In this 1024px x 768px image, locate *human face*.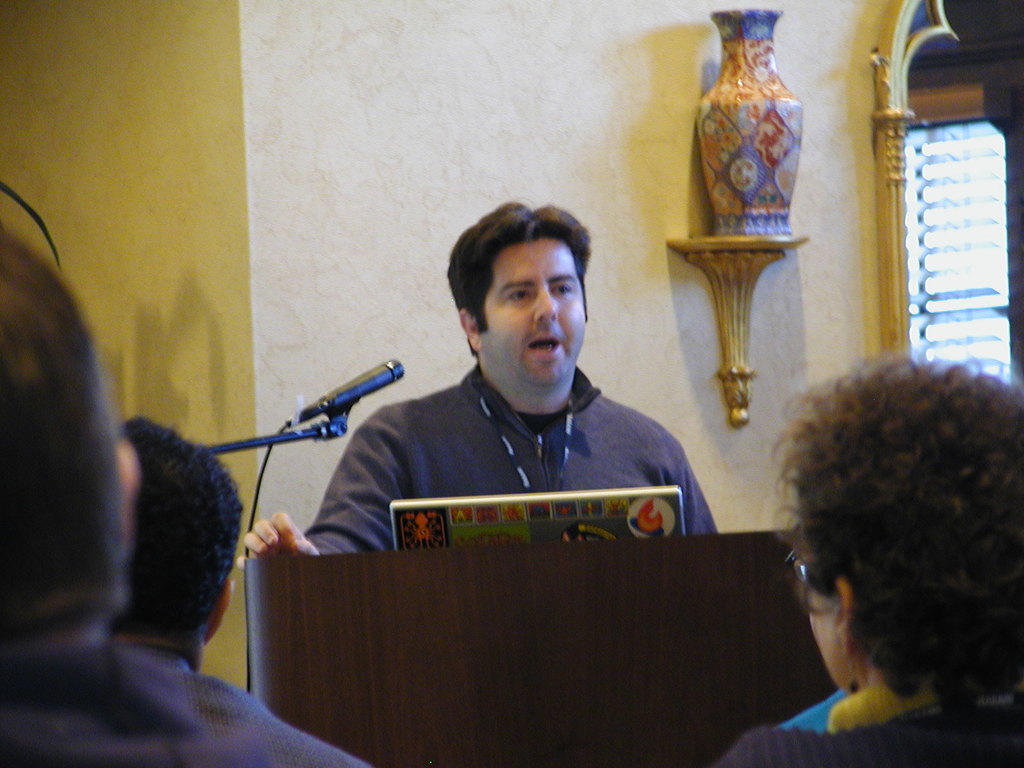
Bounding box: (x1=479, y1=240, x2=584, y2=385).
